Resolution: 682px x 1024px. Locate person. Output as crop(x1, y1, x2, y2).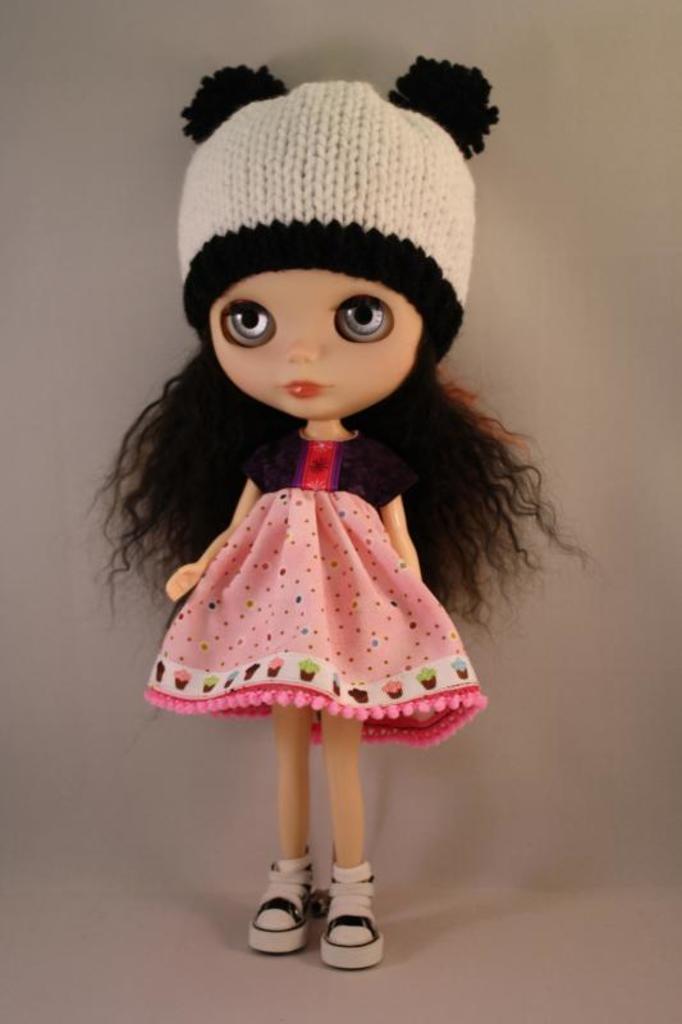
crop(210, 60, 522, 998).
